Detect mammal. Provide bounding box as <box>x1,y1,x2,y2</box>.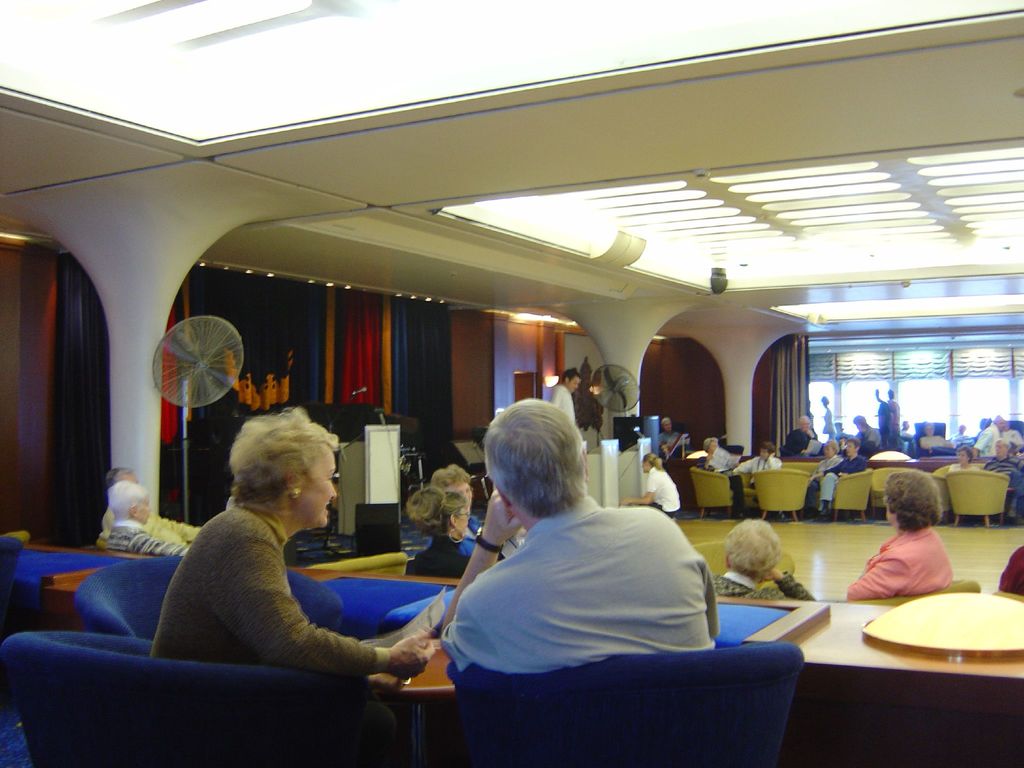
<box>732,530,808,612</box>.
